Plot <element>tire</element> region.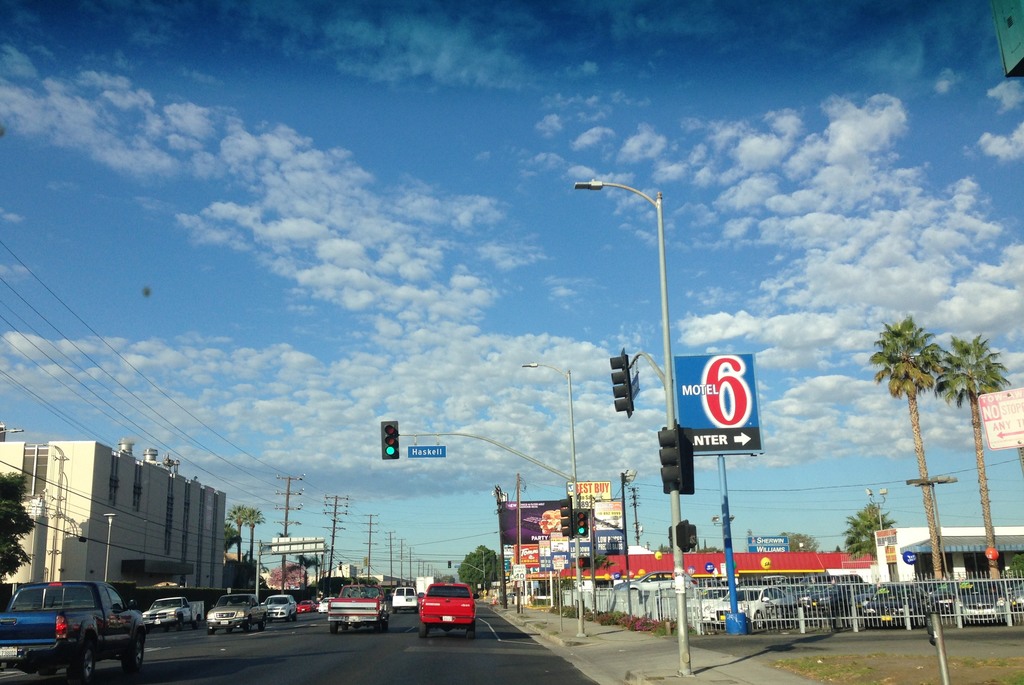
Plotted at BBox(911, 609, 926, 629).
